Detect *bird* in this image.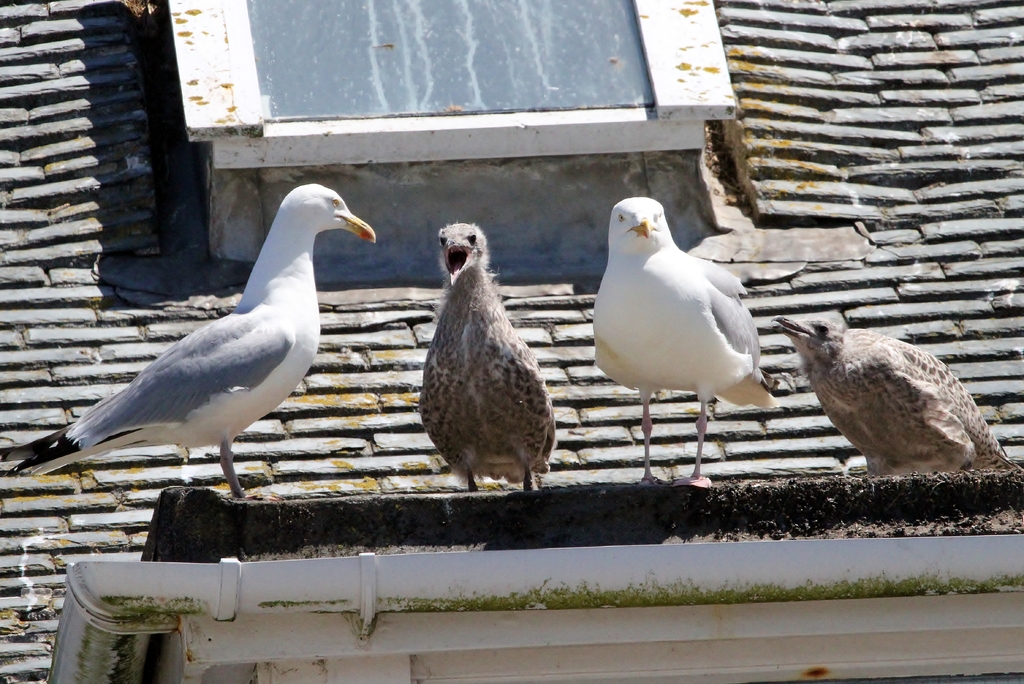
Detection: (x1=417, y1=221, x2=566, y2=491).
